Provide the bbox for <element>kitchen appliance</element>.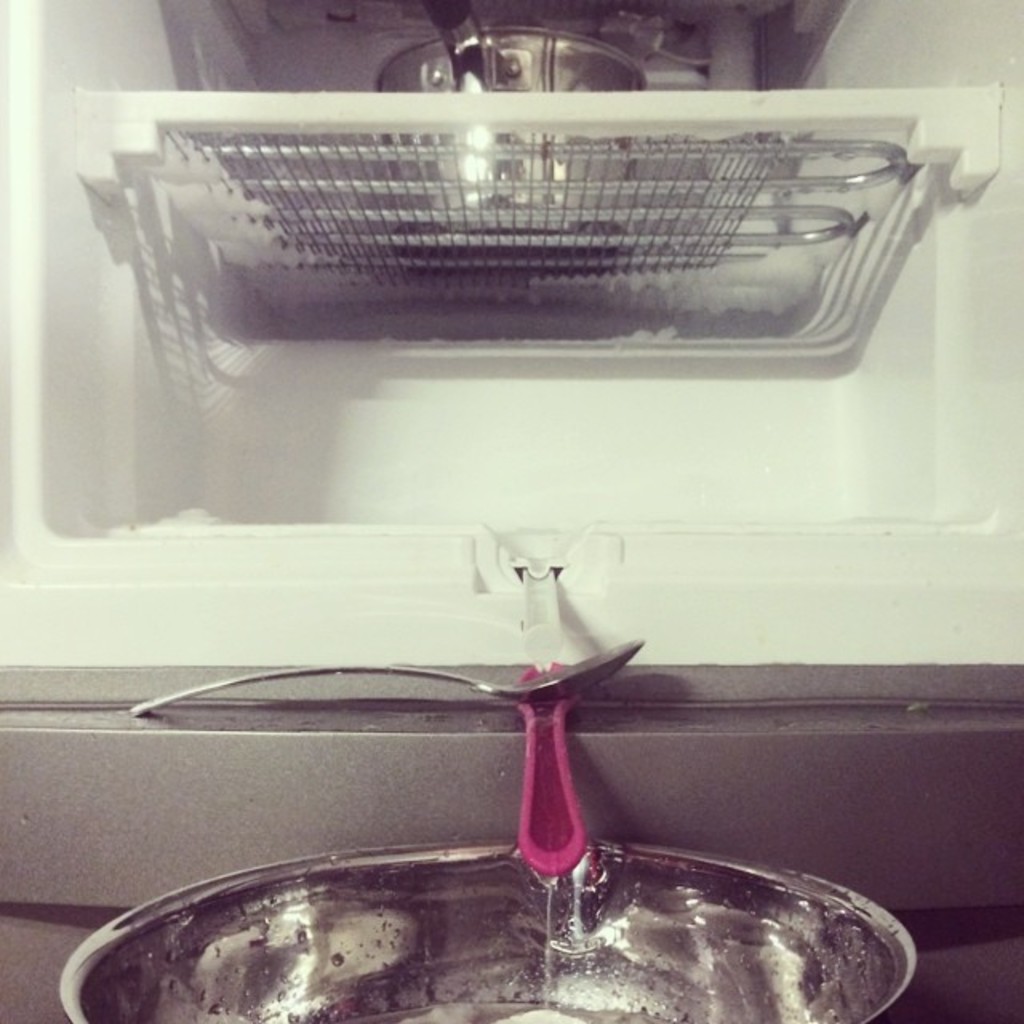
BBox(62, 838, 915, 1022).
